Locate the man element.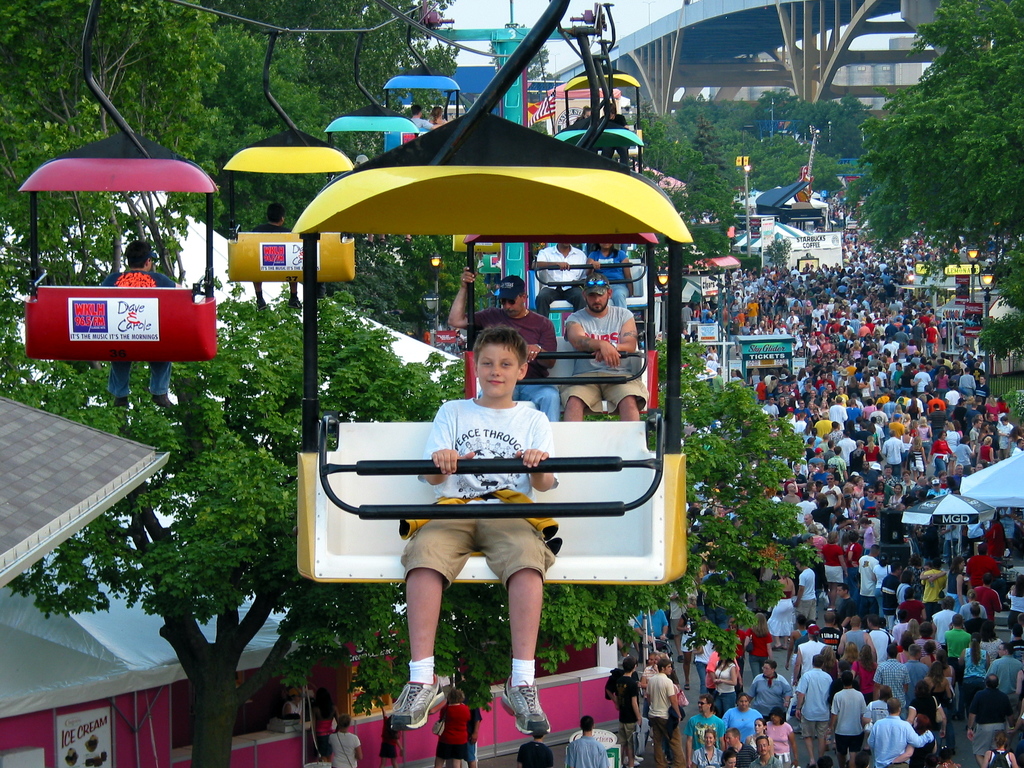
Element bbox: BBox(865, 696, 938, 767).
